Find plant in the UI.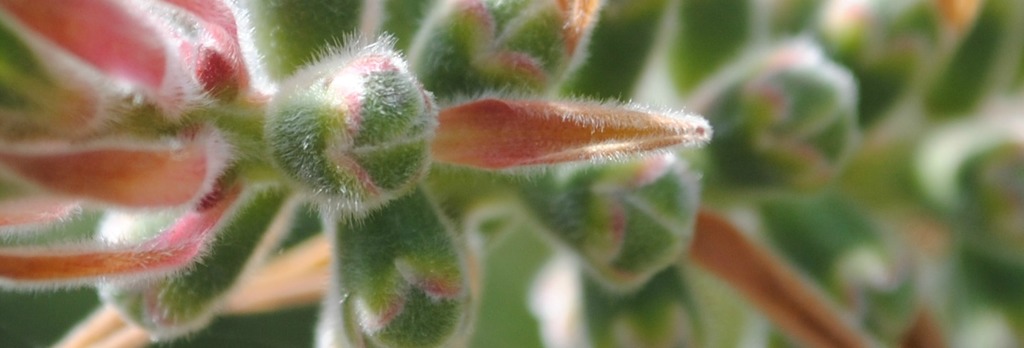
UI element at <bbox>0, 0, 1023, 347</bbox>.
